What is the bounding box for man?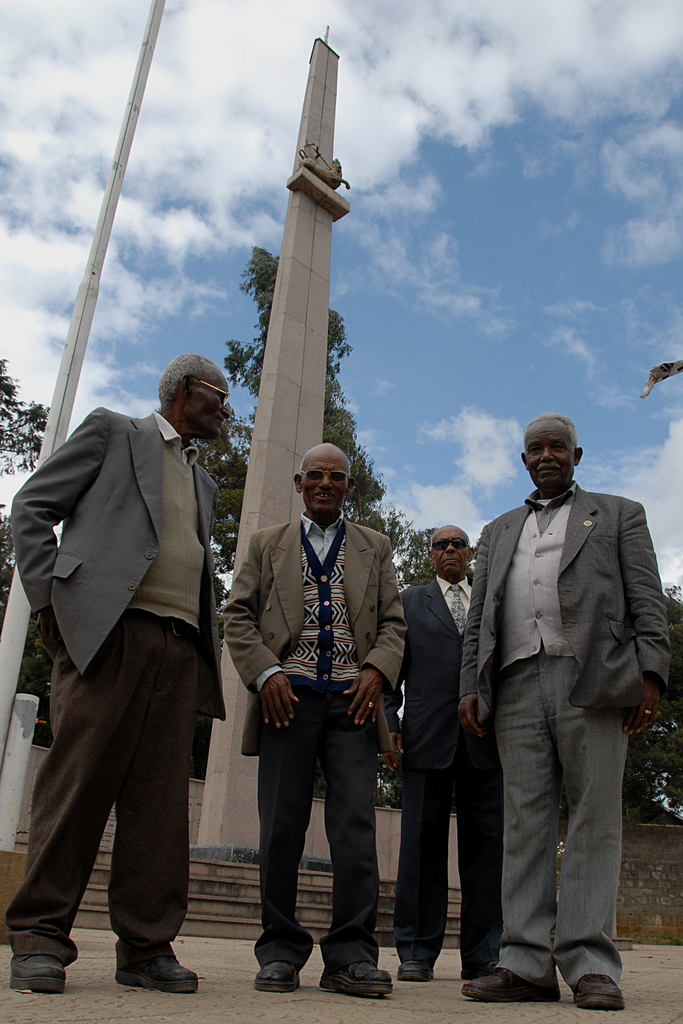
{"left": 384, "top": 529, "right": 504, "bottom": 986}.
